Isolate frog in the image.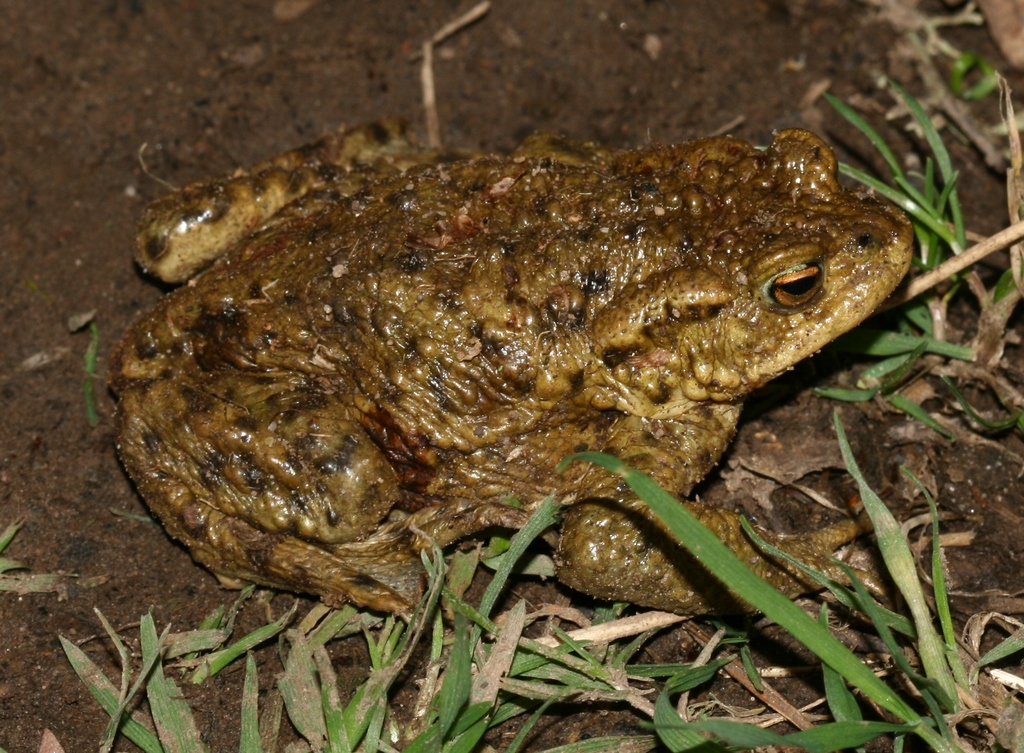
Isolated region: l=103, t=113, r=913, b=617.
